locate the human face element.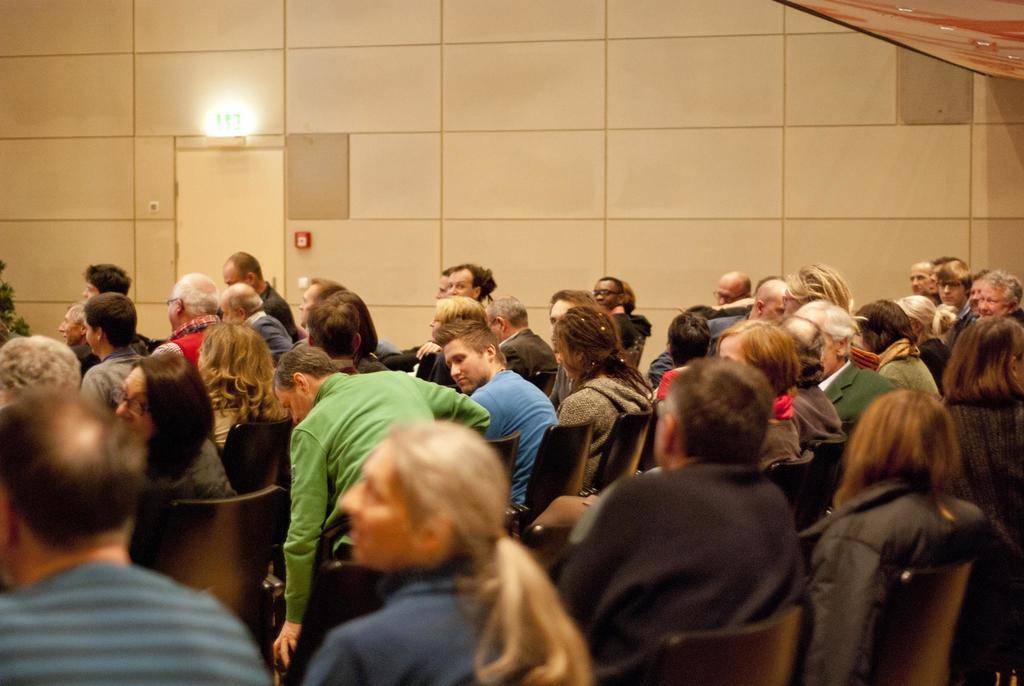
Element bbox: {"left": 595, "top": 279, "right": 621, "bottom": 310}.
